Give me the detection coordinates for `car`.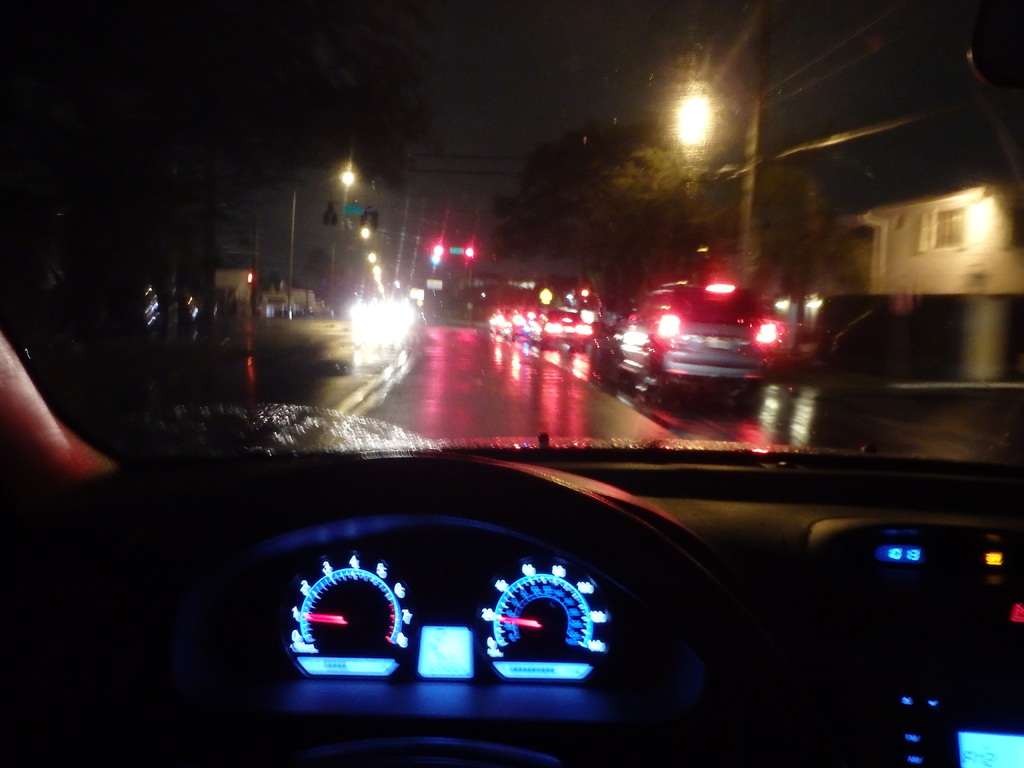
0,0,1023,767.
